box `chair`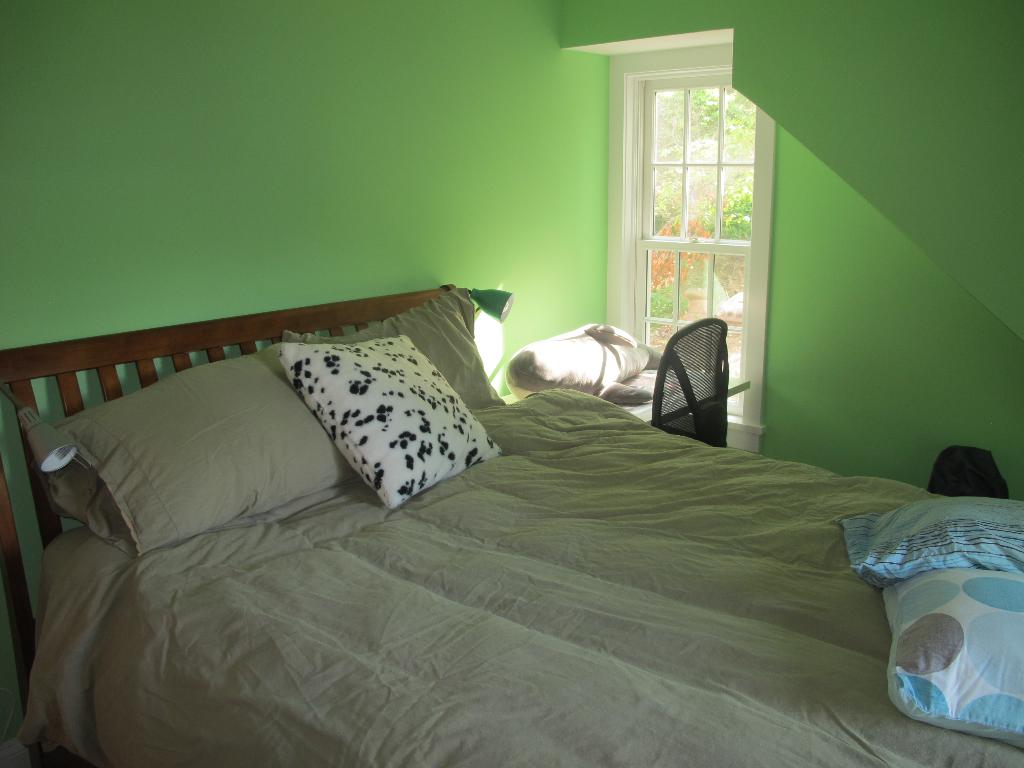
<region>648, 320, 755, 456</region>
